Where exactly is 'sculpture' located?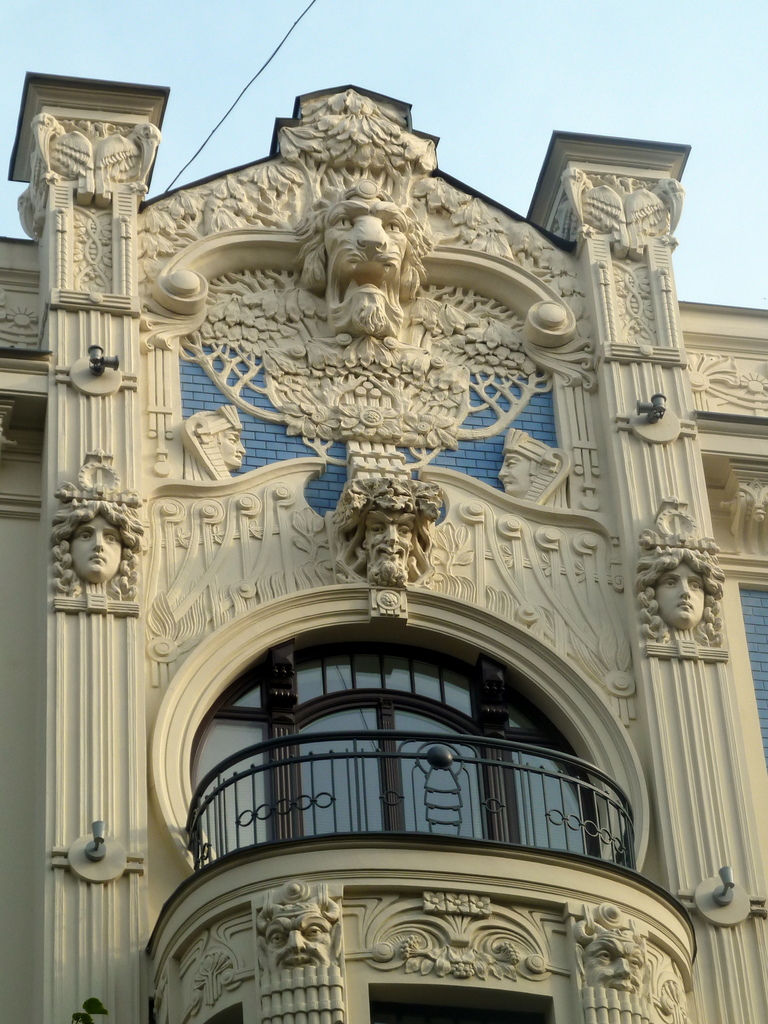
Its bounding box is rect(284, 177, 431, 333).
